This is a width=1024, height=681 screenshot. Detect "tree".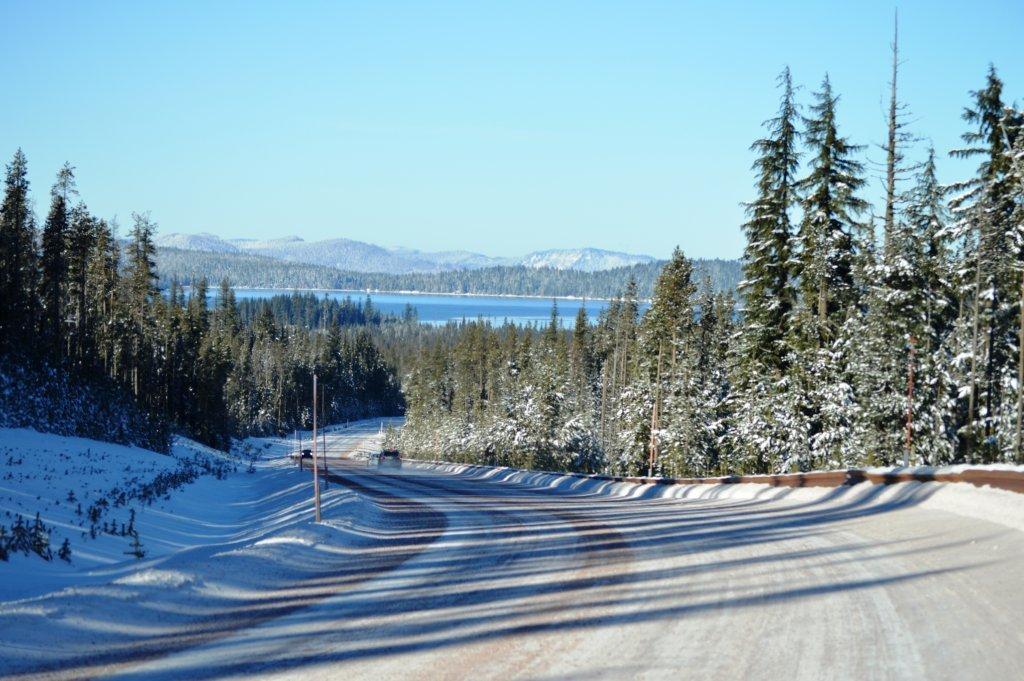
[left=826, top=4, right=968, bottom=466].
